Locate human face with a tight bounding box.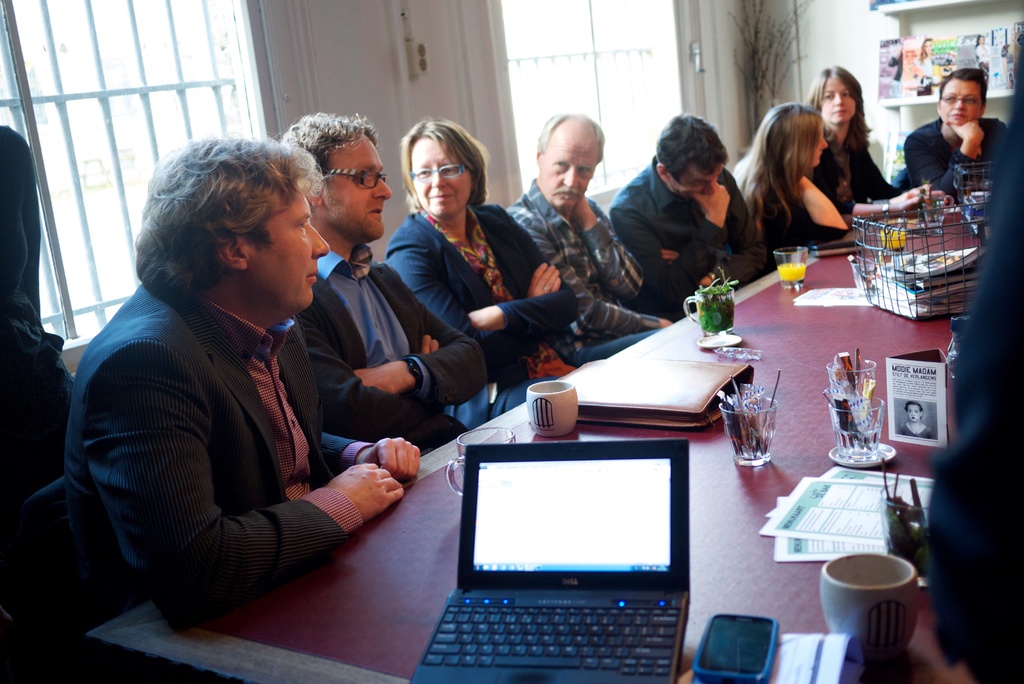
{"left": 252, "top": 184, "right": 330, "bottom": 314}.
